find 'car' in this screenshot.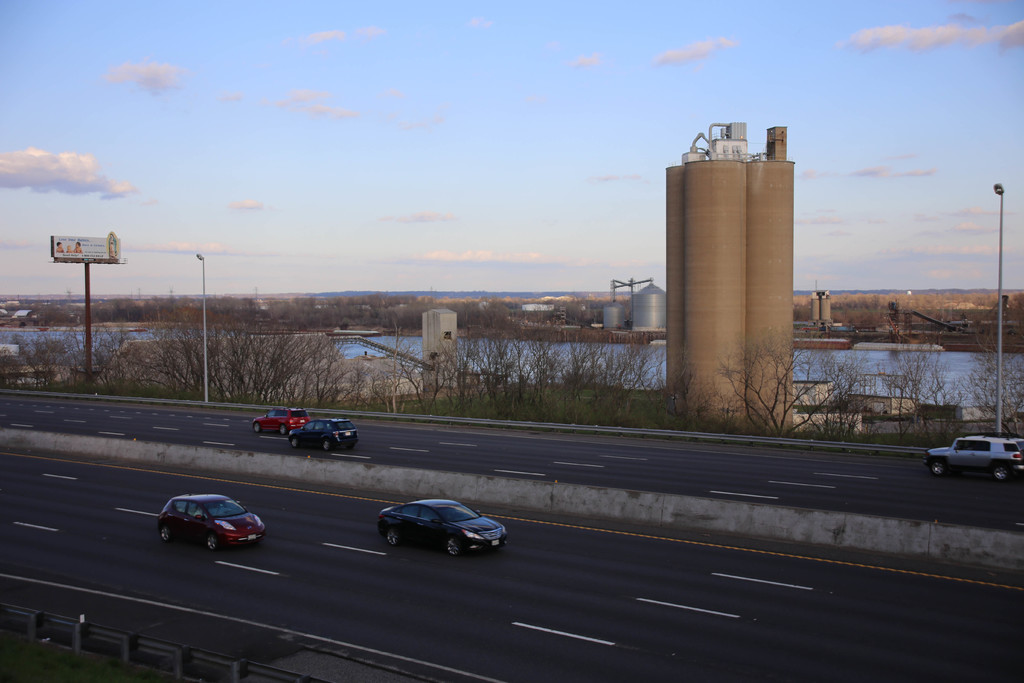
The bounding box for 'car' is 926 429 1023 479.
